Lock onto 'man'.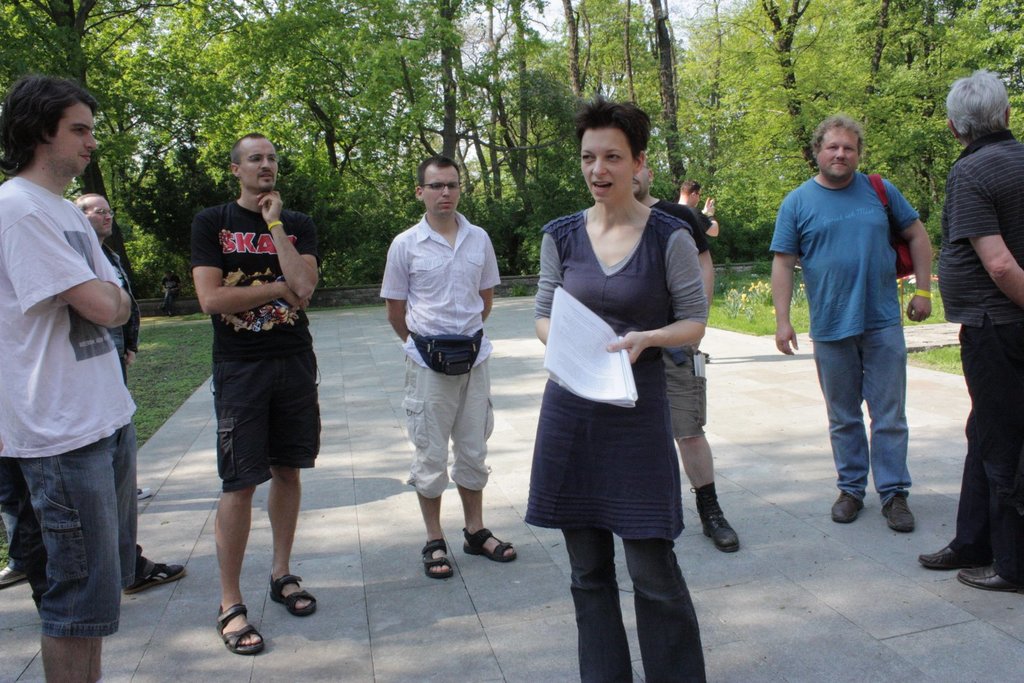
Locked: <box>676,178,717,253</box>.
